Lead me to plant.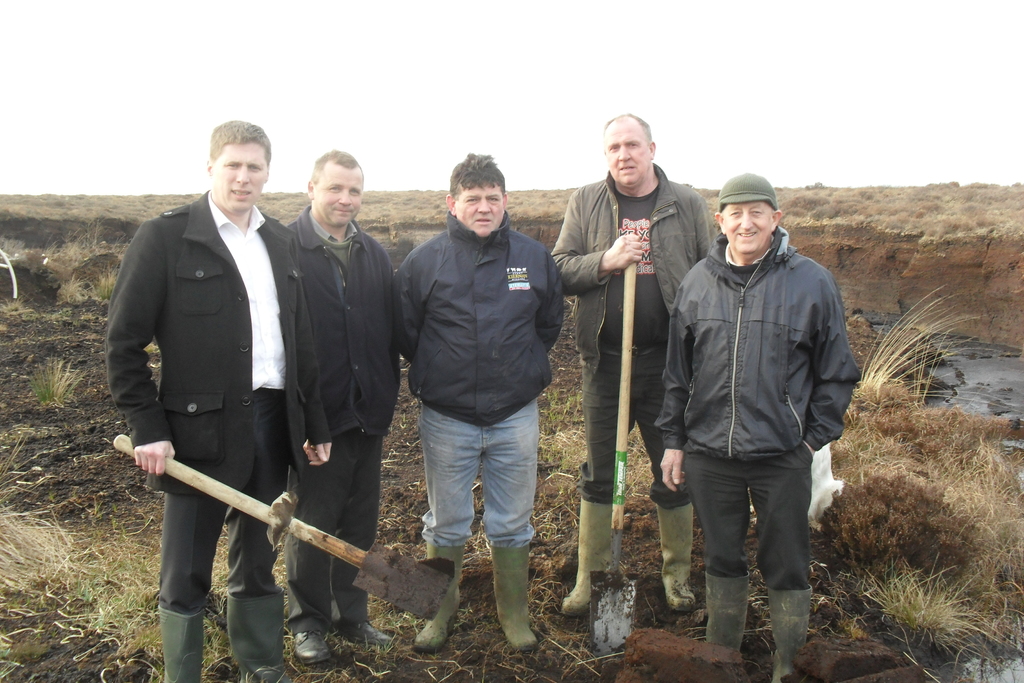
Lead to (841,562,984,664).
